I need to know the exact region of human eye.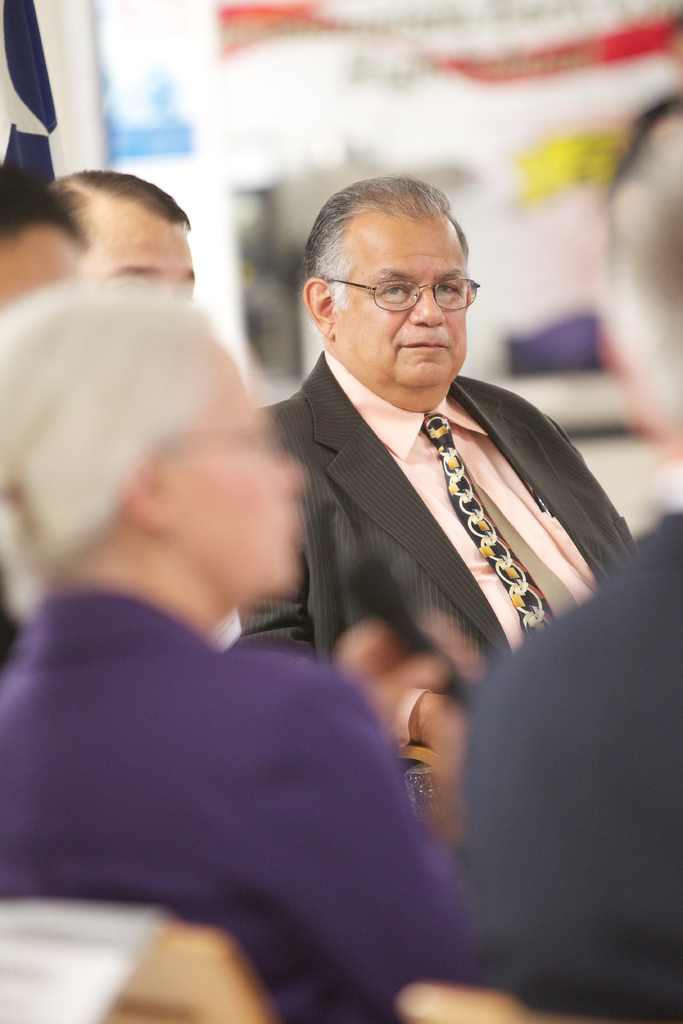
Region: Rect(378, 280, 404, 301).
